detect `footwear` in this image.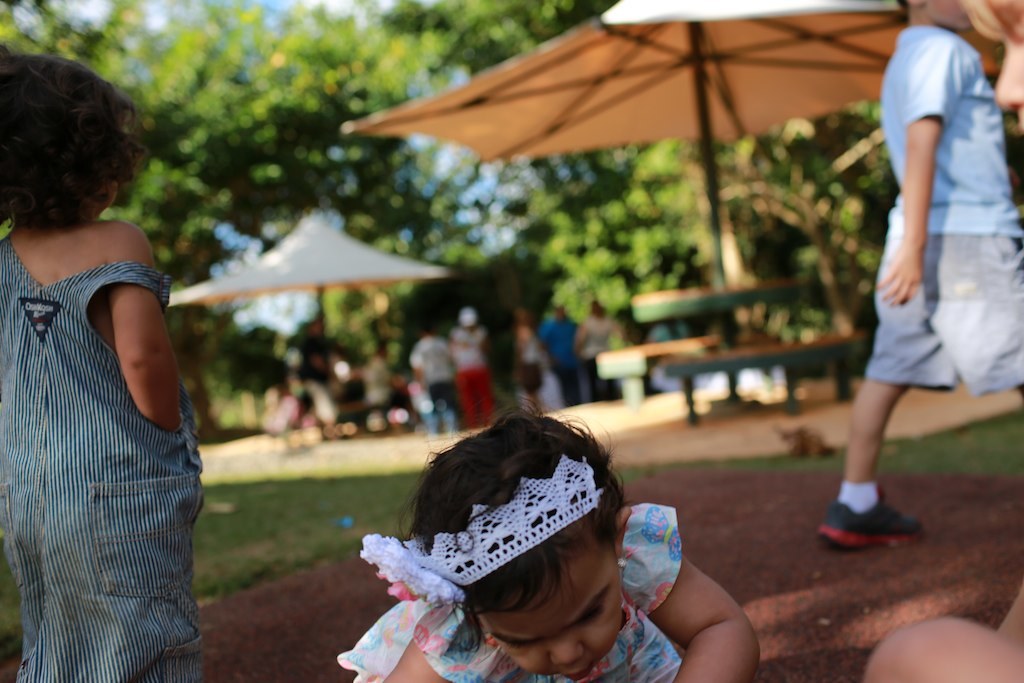
Detection: {"left": 827, "top": 468, "right": 921, "bottom": 560}.
